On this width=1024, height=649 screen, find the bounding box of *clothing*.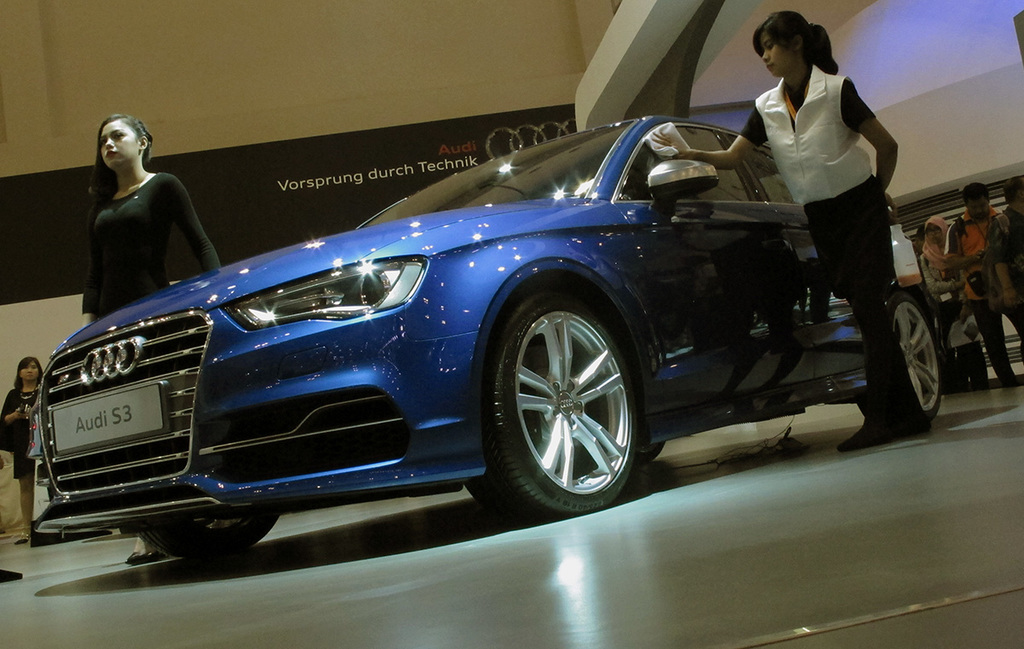
Bounding box: 87:172:228:334.
